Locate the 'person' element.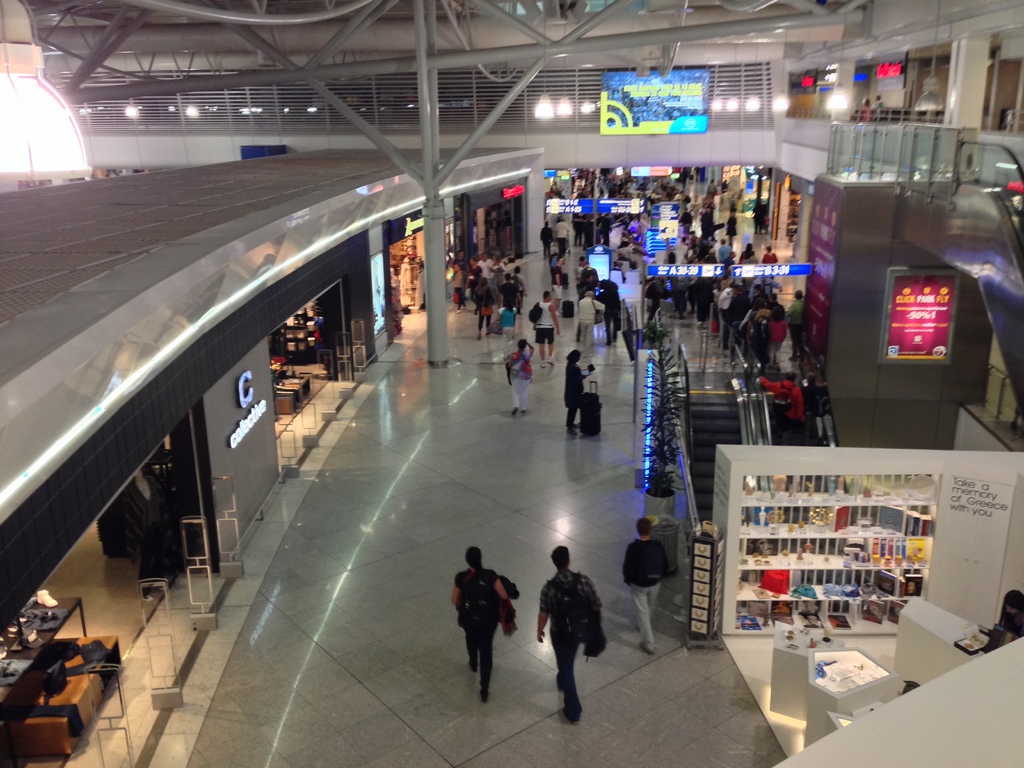
Element bbox: bbox(794, 367, 821, 436).
